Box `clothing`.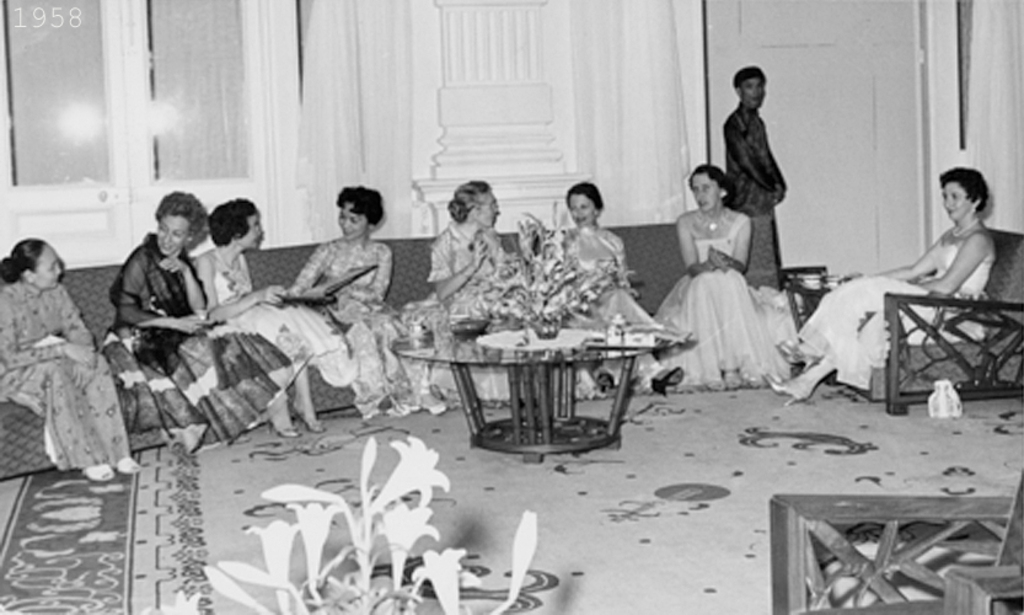
region(209, 244, 358, 407).
